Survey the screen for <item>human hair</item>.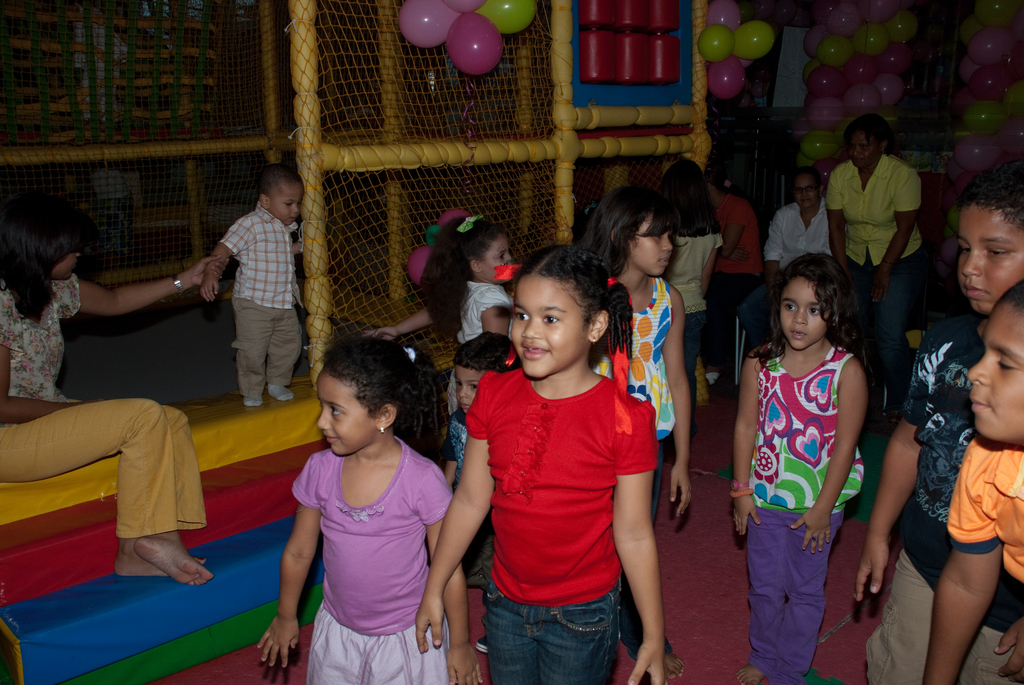
Survey found: x1=0, y1=197, x2=84, y2=326.
